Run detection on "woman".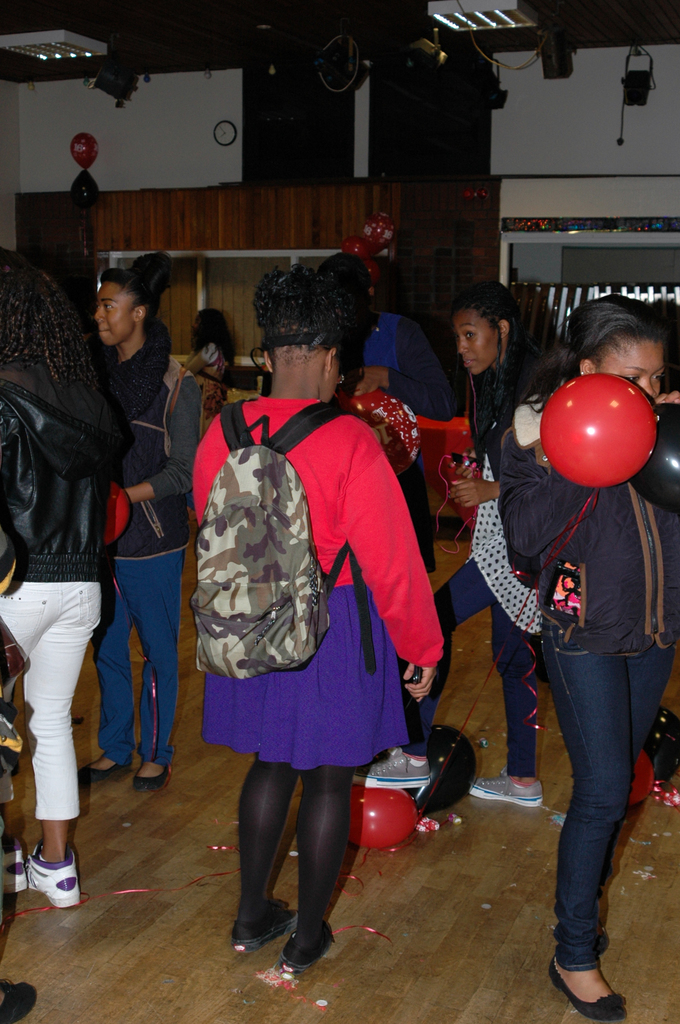
Result: <bbox>495, 294, 679, 1023</bbox>.
